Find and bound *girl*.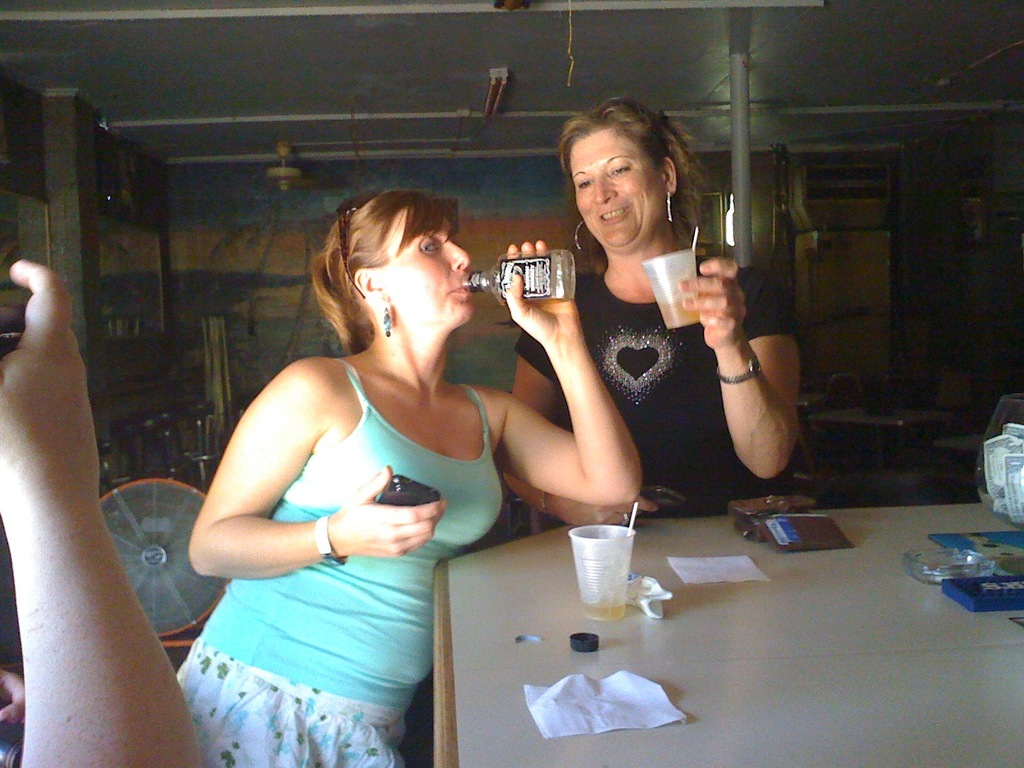
Bound: {"left": 173, "top": 180, "right": 647, "bottom": 767}.
